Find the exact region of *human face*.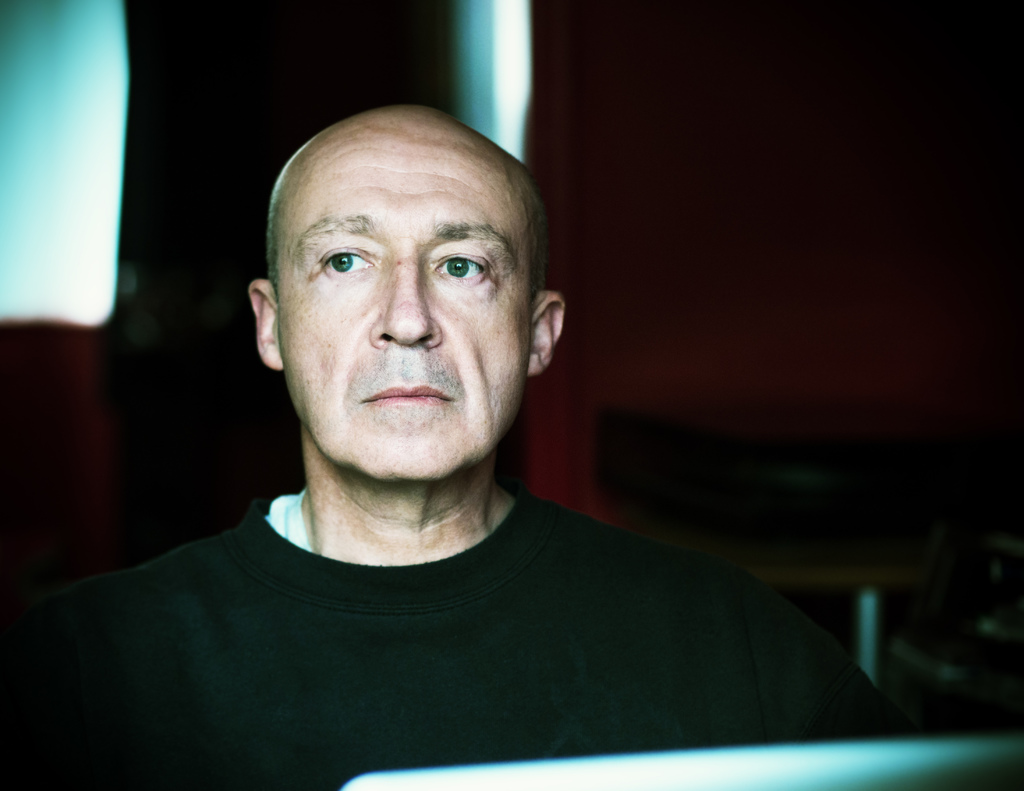
Exact region: pyautogui.locateOnScreen(282, 140, 532, 475).
